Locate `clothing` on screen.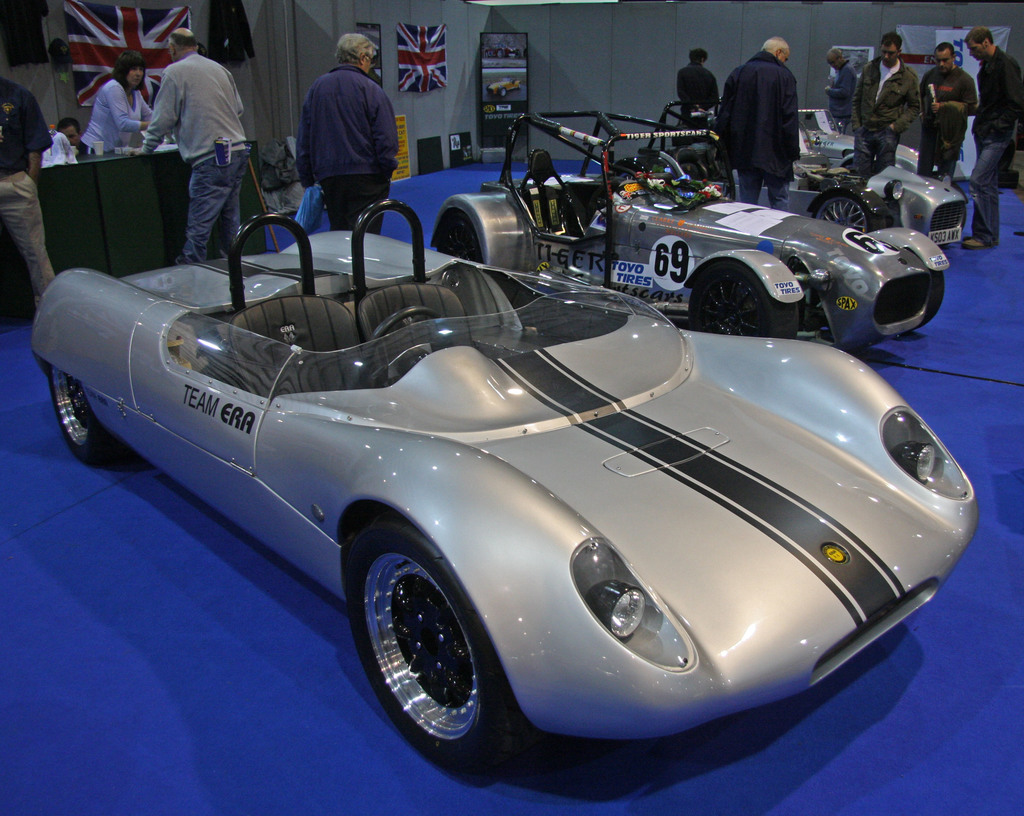
On screen at box=[856, 57, 924, 178].
